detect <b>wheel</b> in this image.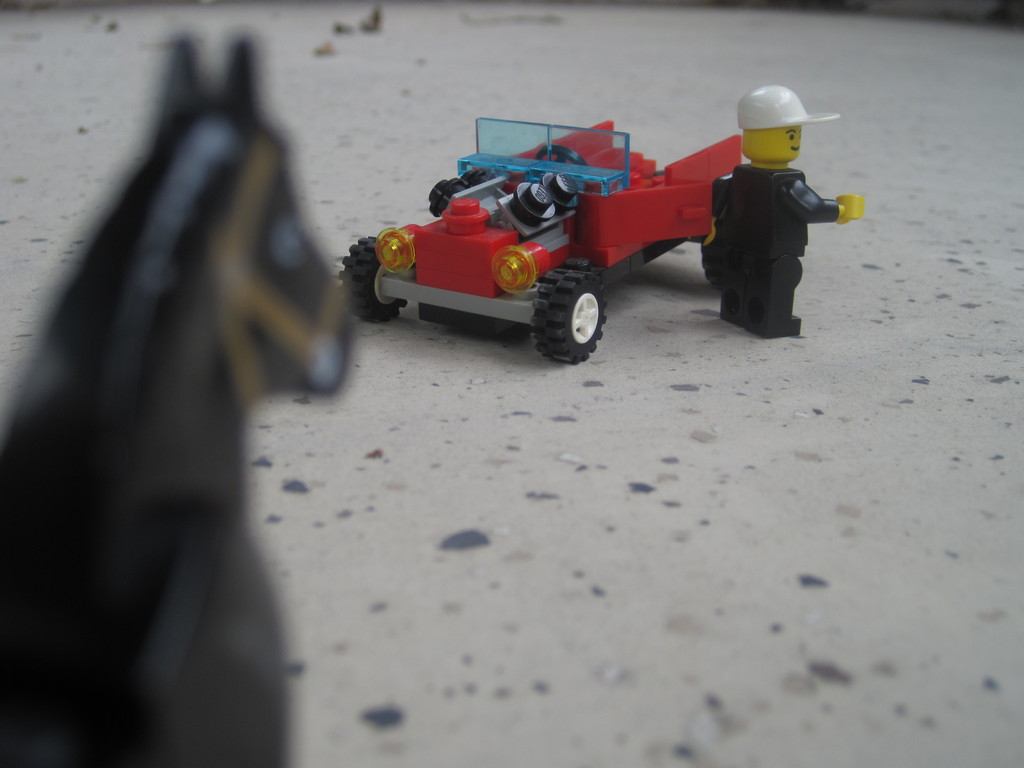
Detection: bbox(341, 234, 408, 324).
